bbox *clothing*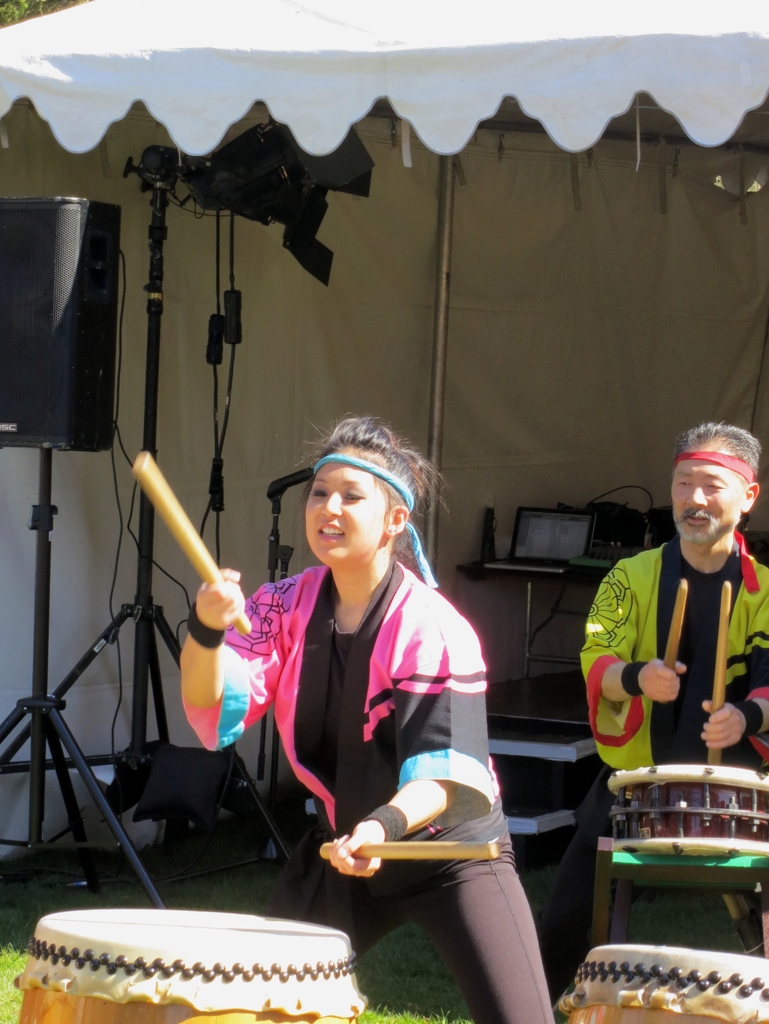
<bbox>181, 566, 554, 1023</bbox>
